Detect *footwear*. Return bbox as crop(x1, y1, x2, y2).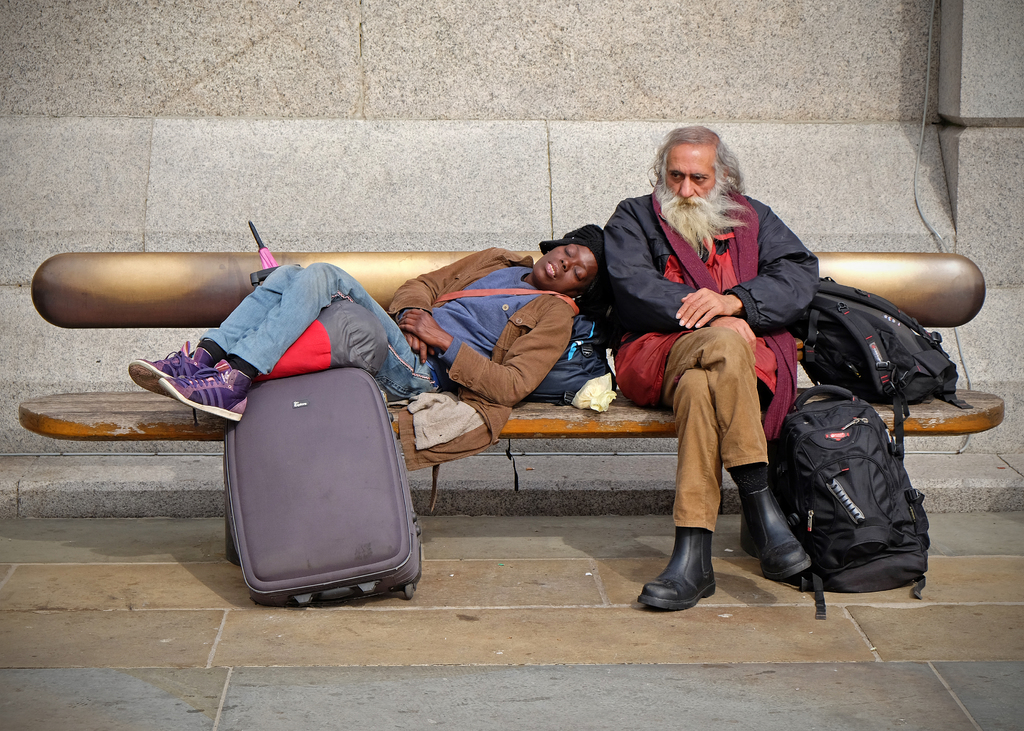
crop(159, 365, 249, 421).
